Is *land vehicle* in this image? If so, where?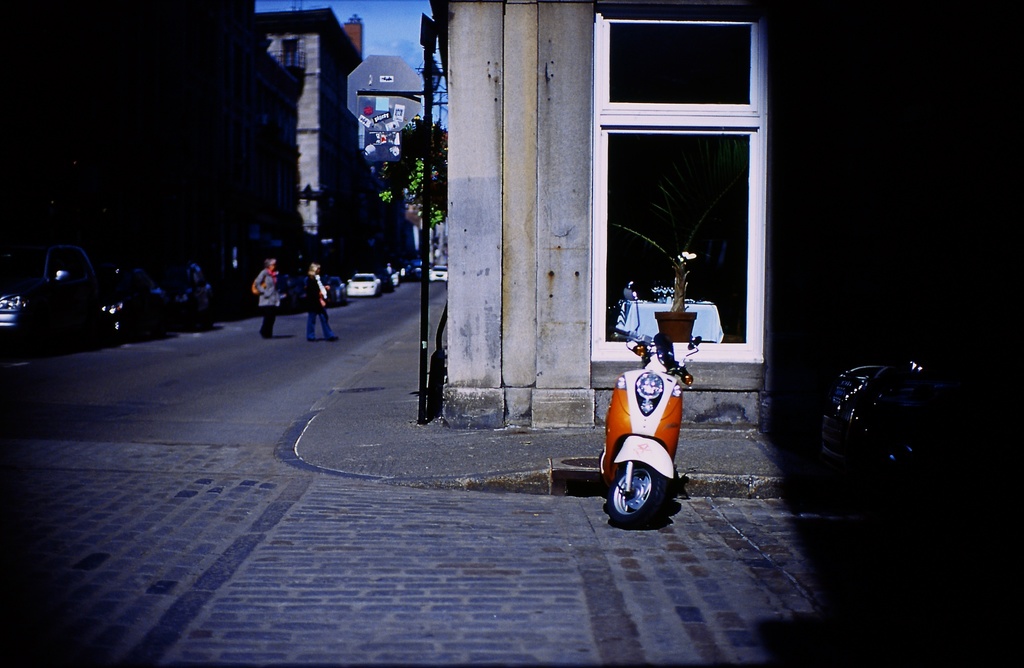
Yes, at box(99, 266, 166, 345).
